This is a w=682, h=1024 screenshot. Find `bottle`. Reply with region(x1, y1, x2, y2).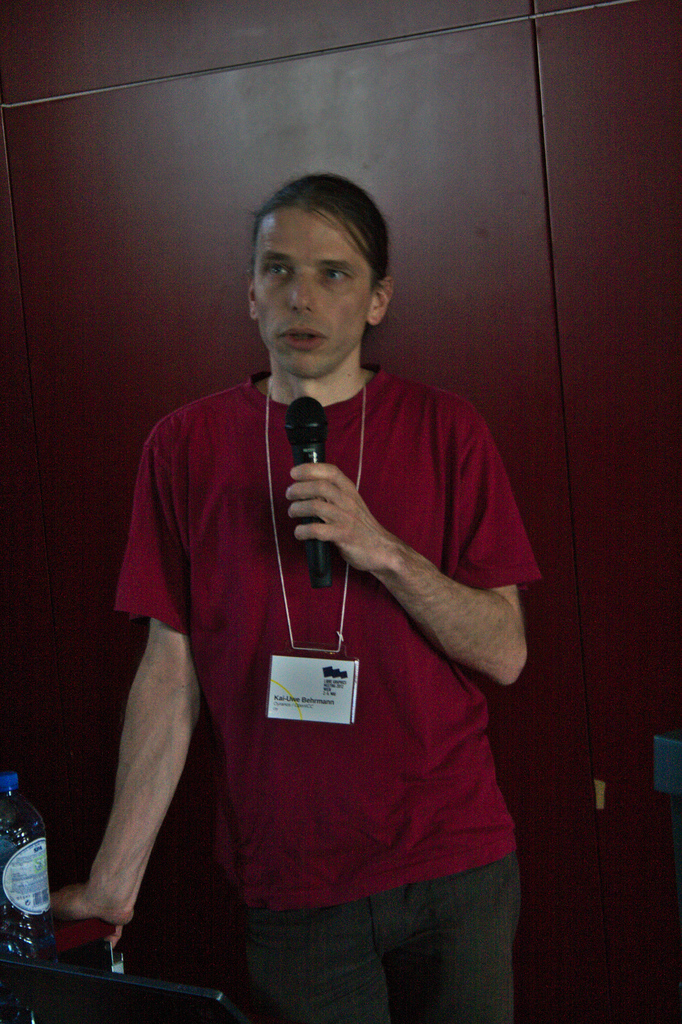
region(0, 769, 81, 996).
